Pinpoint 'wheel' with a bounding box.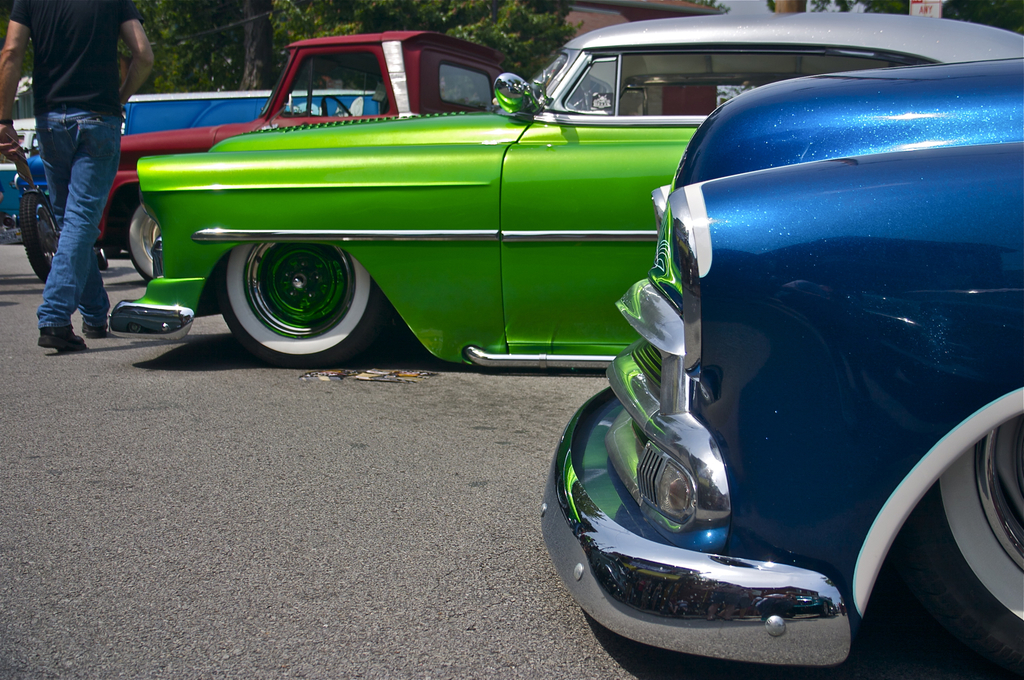
l=127, t=207, r=164, b=280.
